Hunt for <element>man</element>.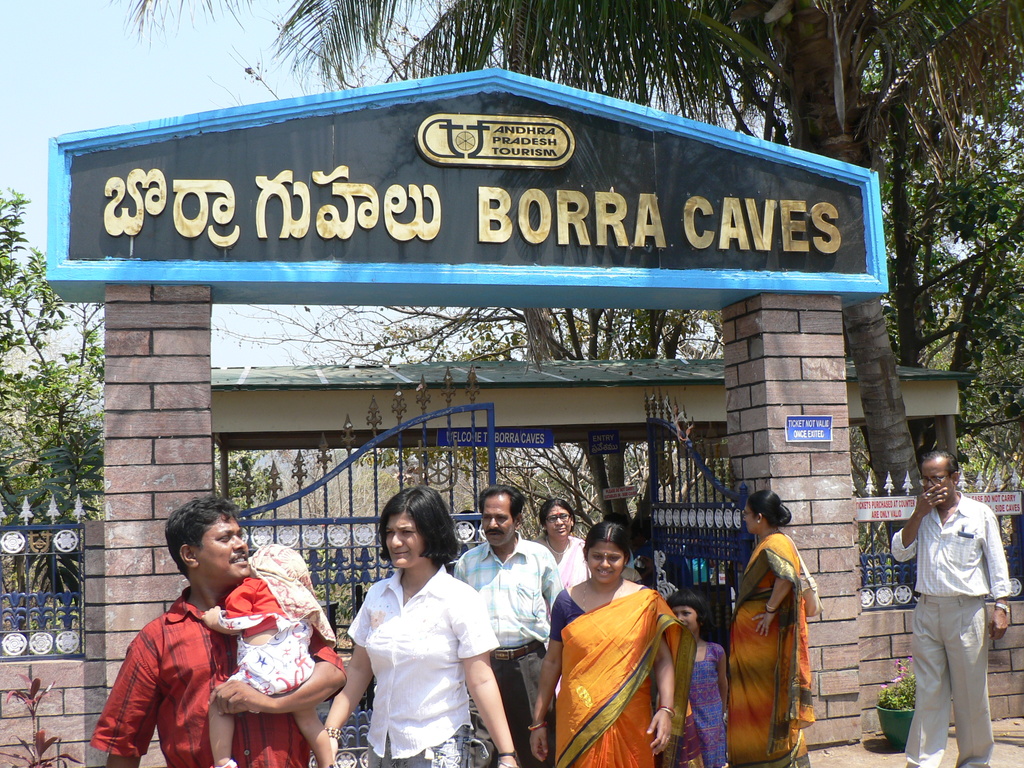
Hunted down at crop(88, 493, 348, 767).
